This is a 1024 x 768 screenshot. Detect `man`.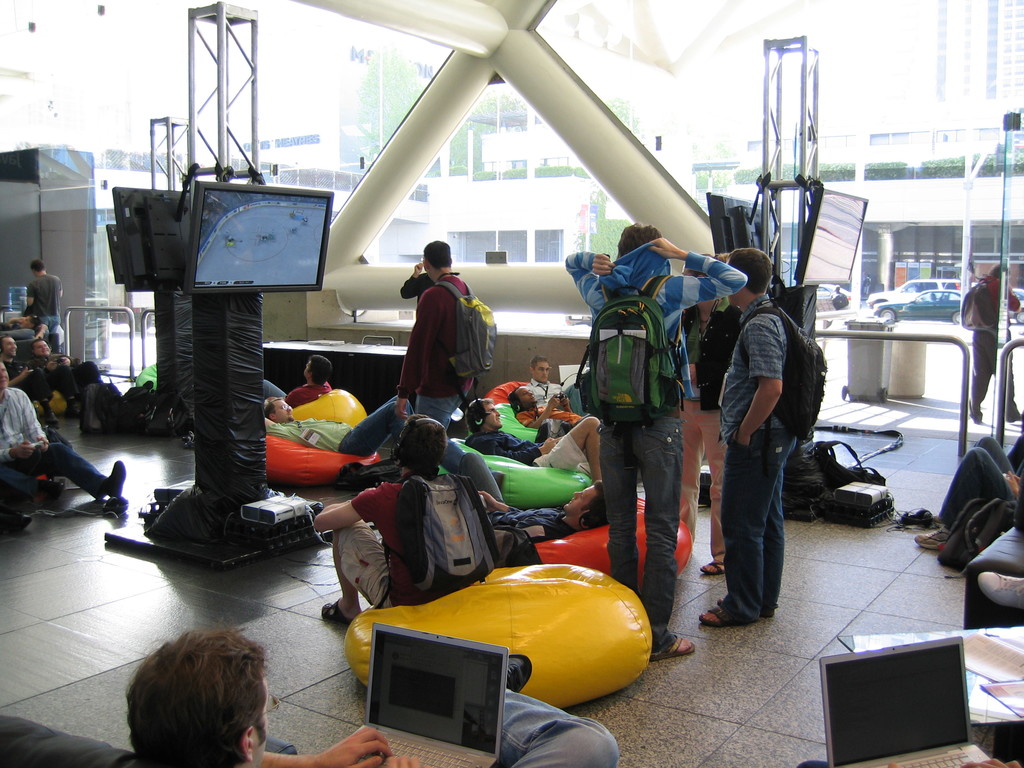
8, 313, 50, 341.
